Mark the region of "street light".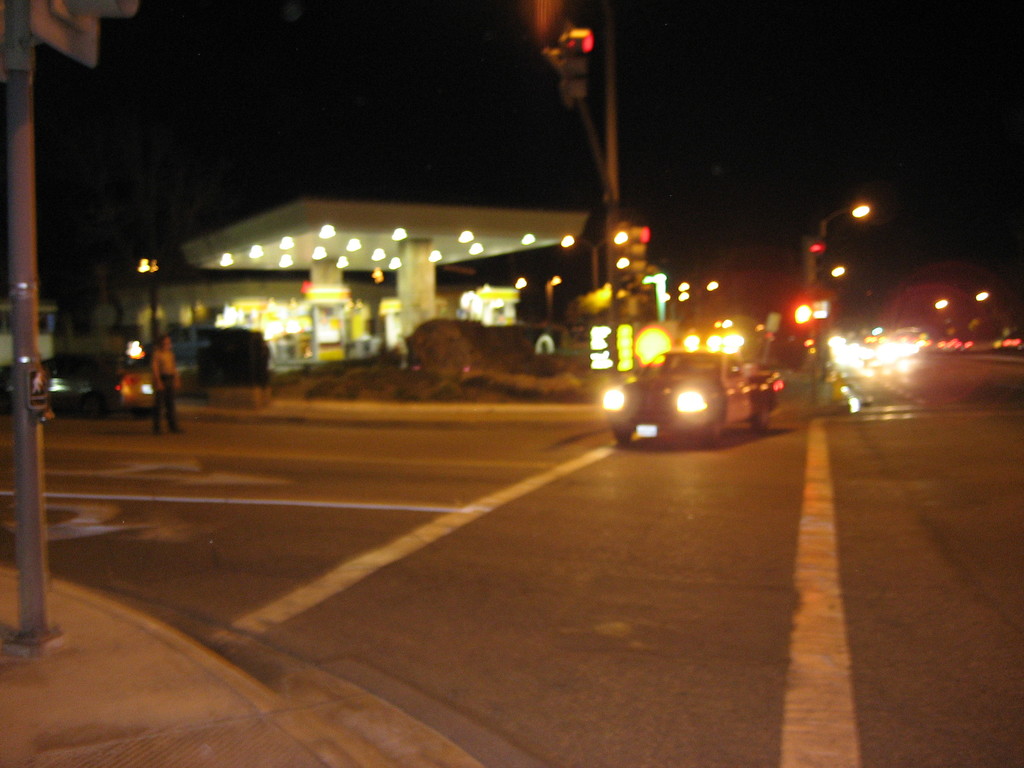
Region: [x1=545, y1=271, x2=561, y2=322].
